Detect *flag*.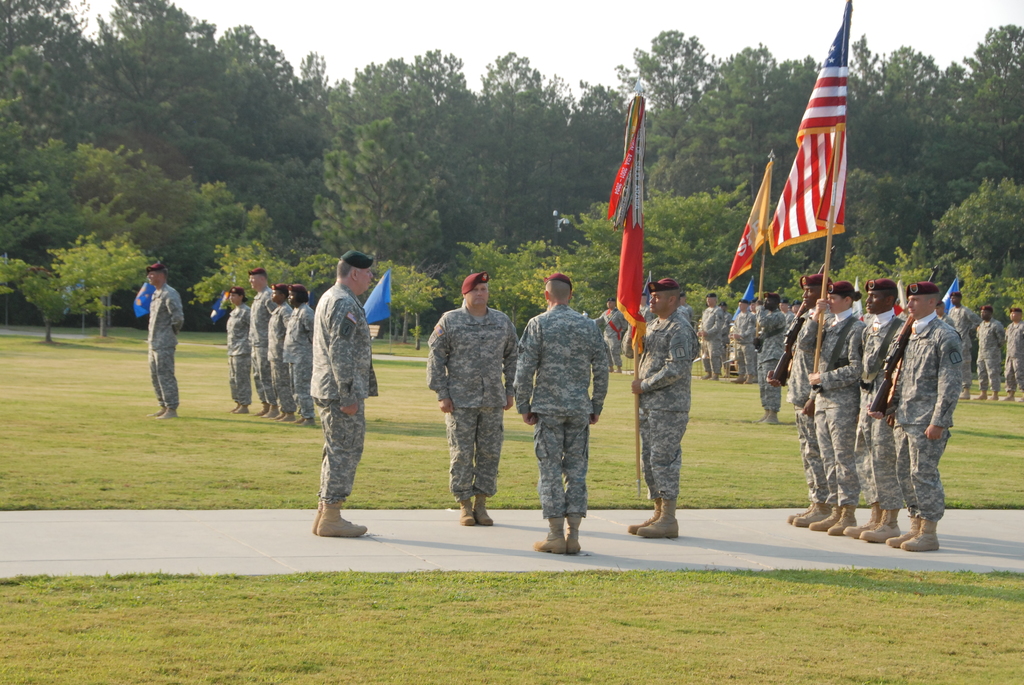
Detected at 848:282:861:323.
